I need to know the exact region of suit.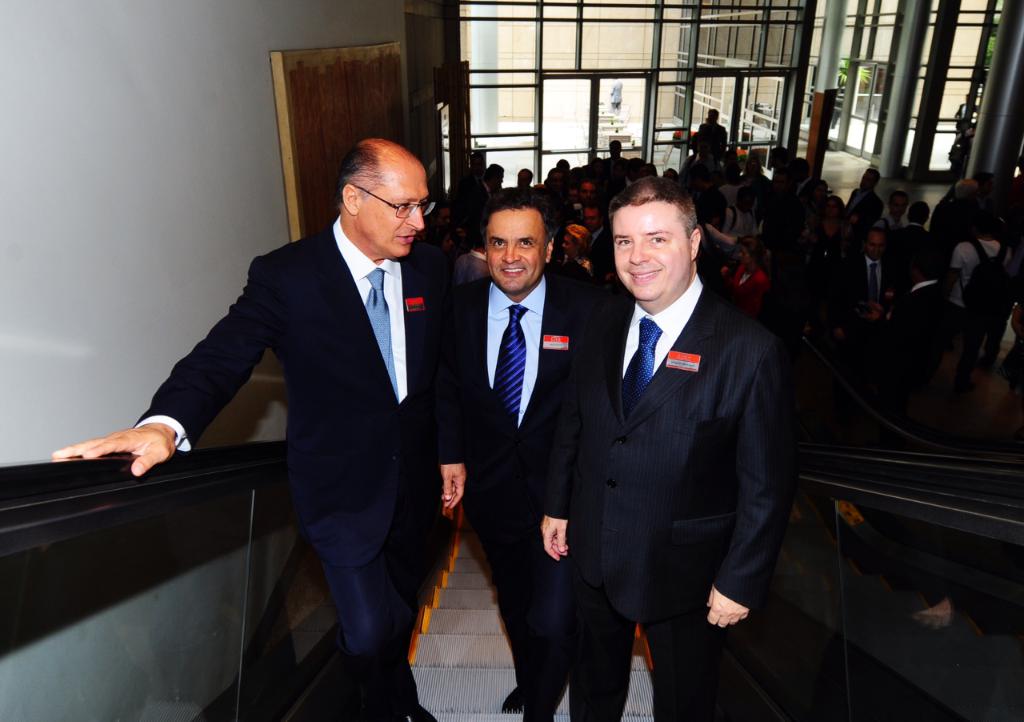
Region: BBox(456, 274, 615, 721).
